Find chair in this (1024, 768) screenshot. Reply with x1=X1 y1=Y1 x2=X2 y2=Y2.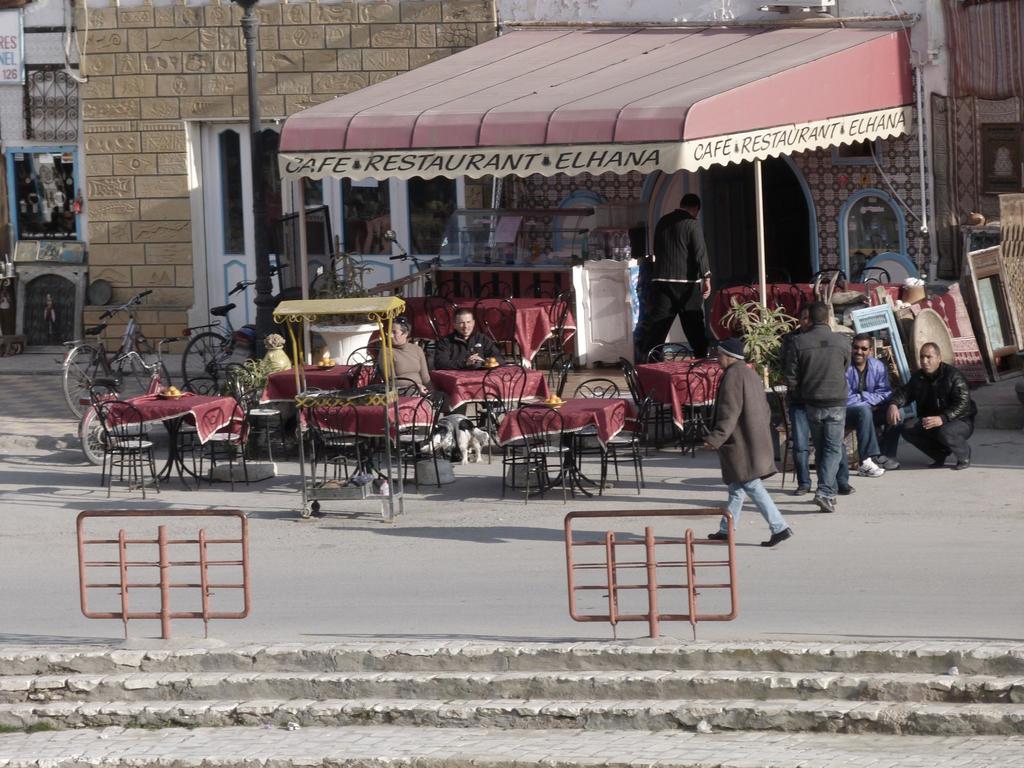
x1=419 y1=292 x2=463 y2=362.
